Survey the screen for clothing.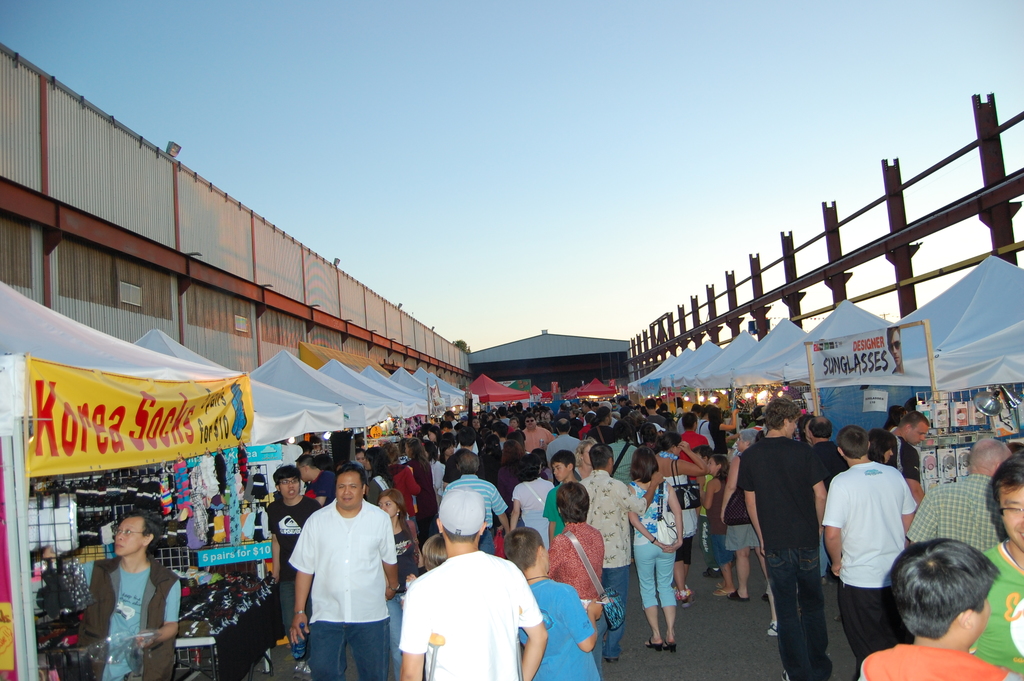
Survey found: x1=545 y1=430 x2=584 y2=464.
